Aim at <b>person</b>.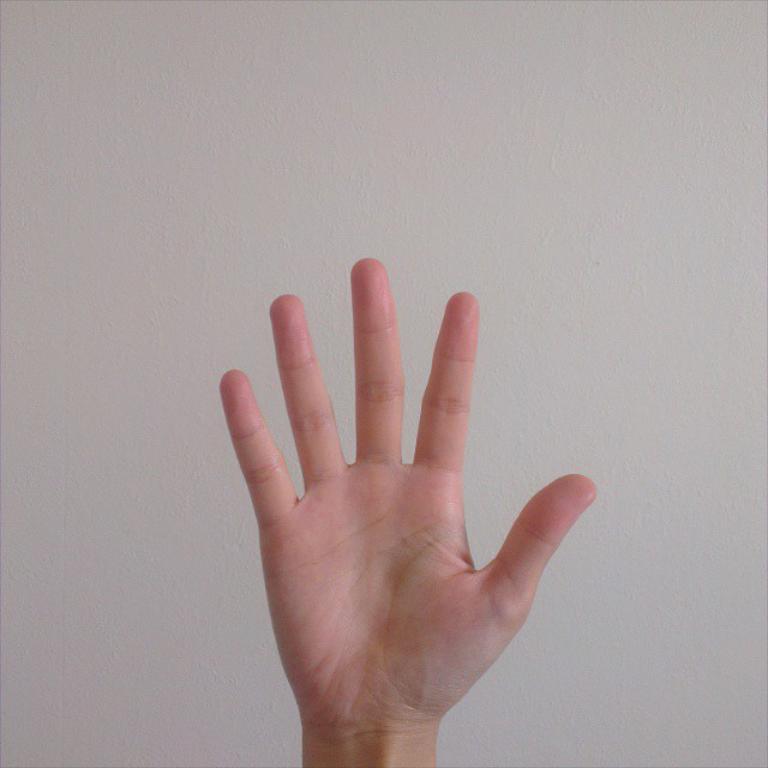
Aimed at <region>217, 251, 602, 766</region>.
